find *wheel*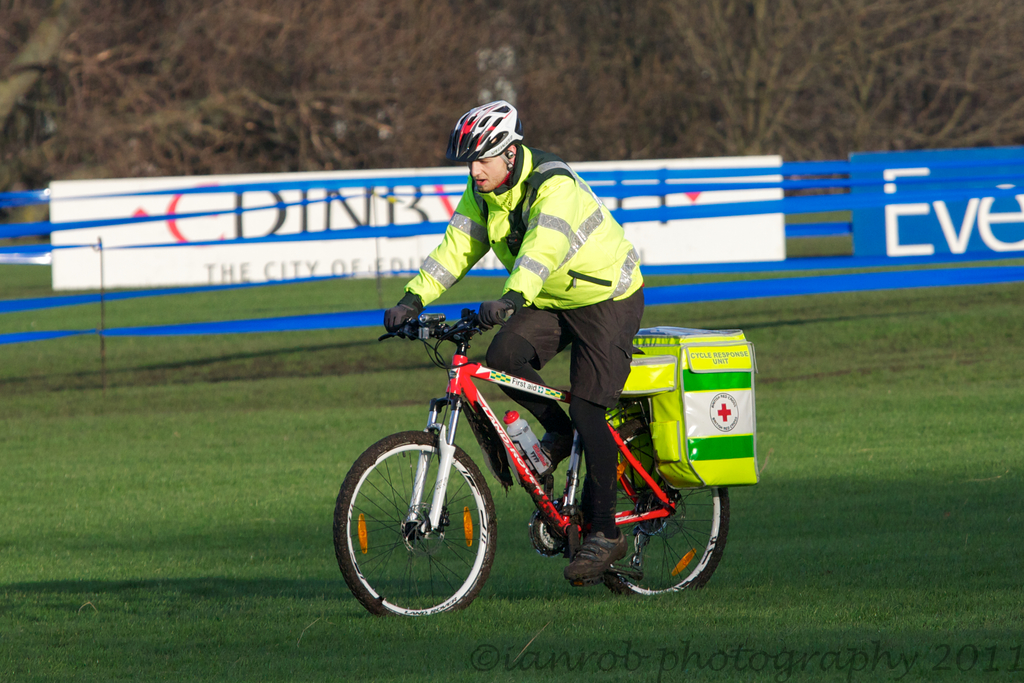
Rect(333, 431, 500, 619)
